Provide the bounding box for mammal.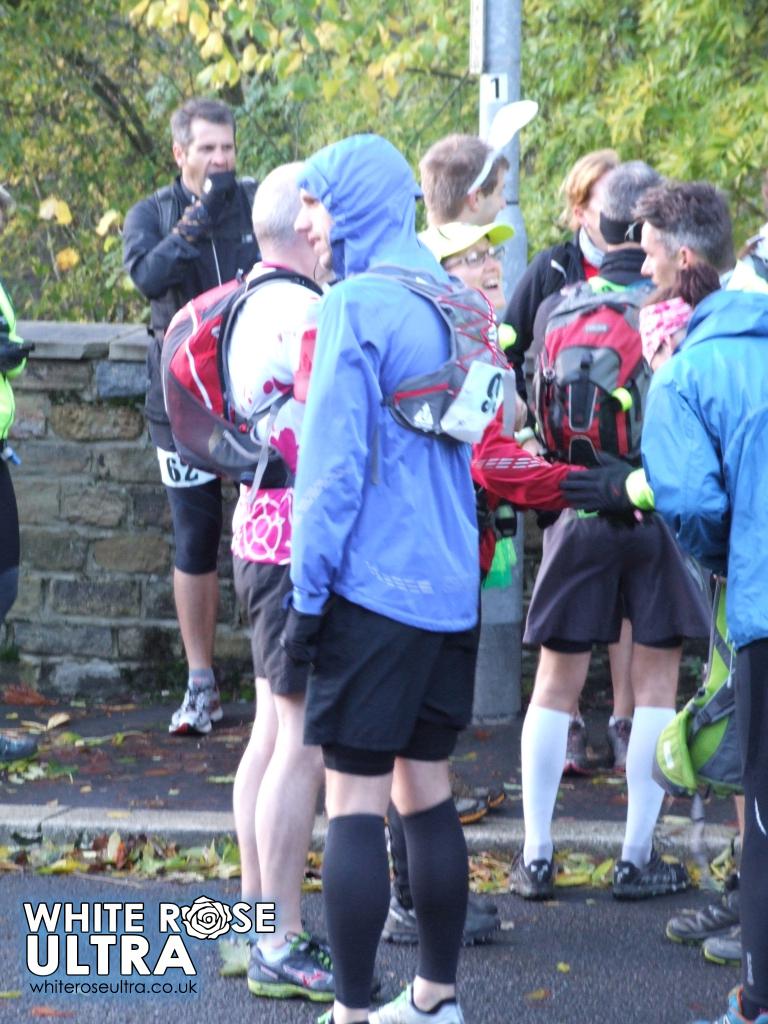
<region>374, 220, 594, 946</region>.
